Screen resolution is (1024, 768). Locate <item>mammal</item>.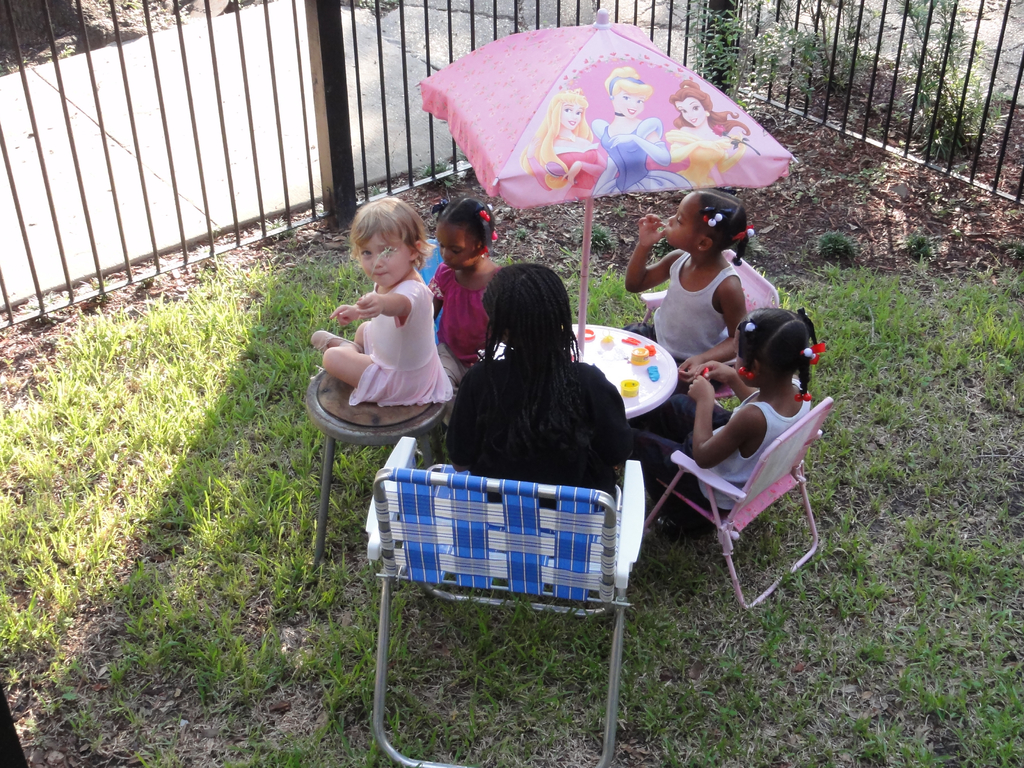
(x1=624, y1=187, x2=749, y2=385).
